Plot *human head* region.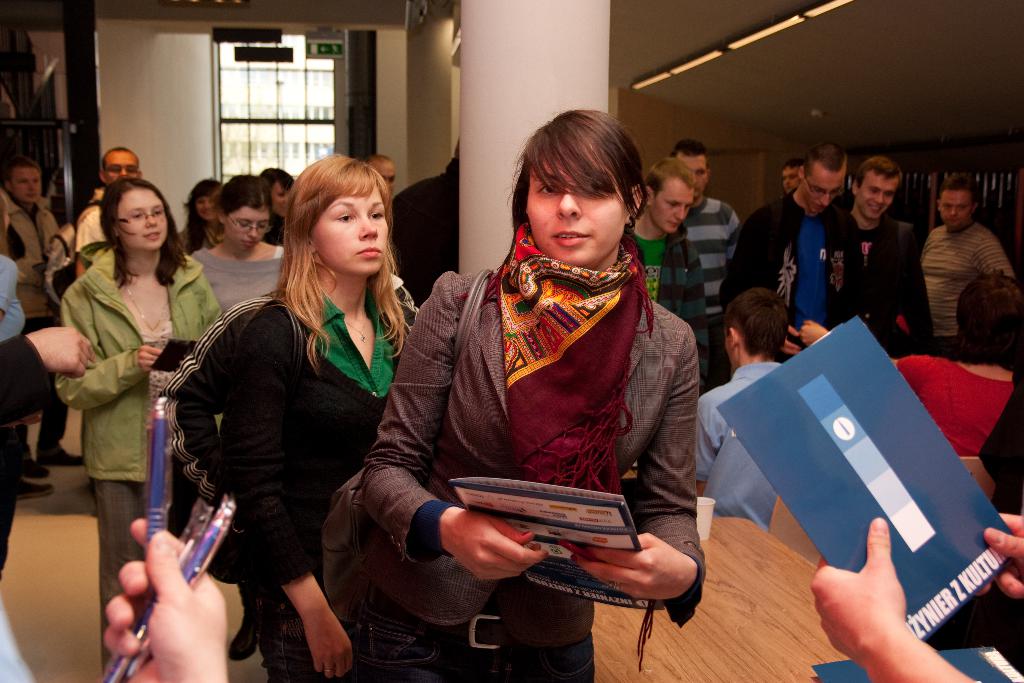
Plotted at <box>278,145,390,280</box>.
